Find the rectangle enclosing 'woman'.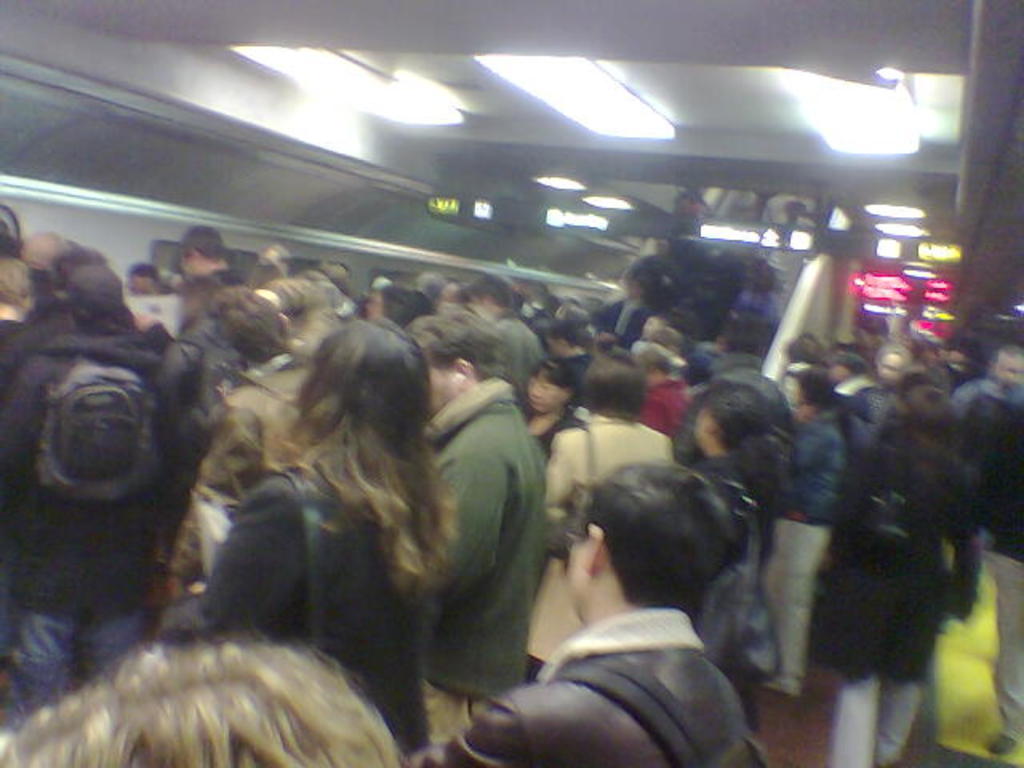
(517, 350, 606, 683).
